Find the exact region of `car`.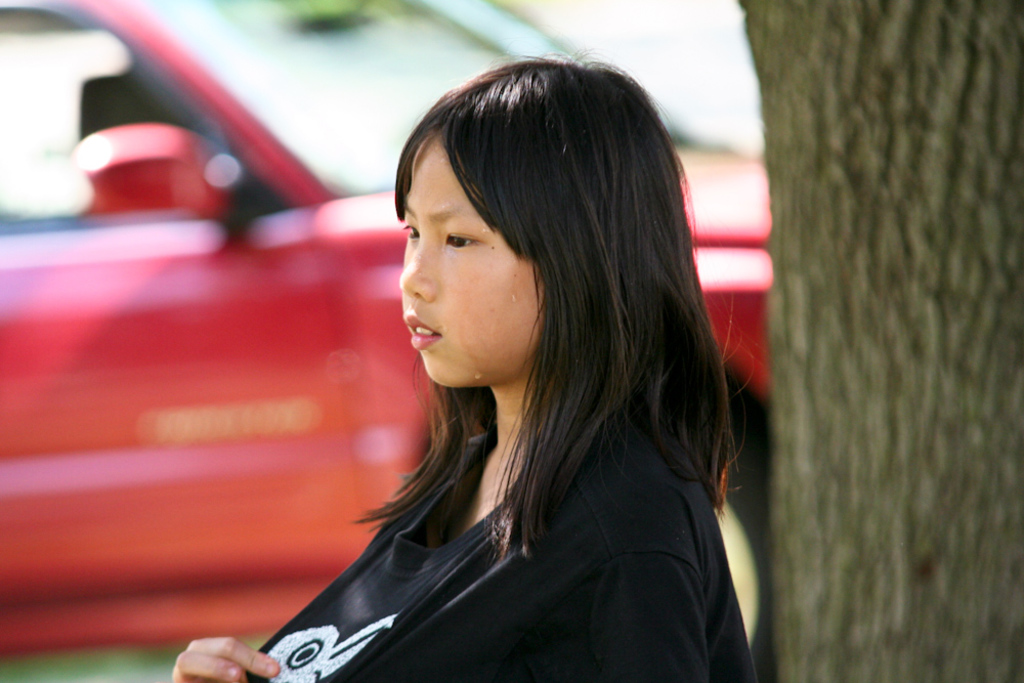
Exact region: box=[0, 0, 761, 655].
